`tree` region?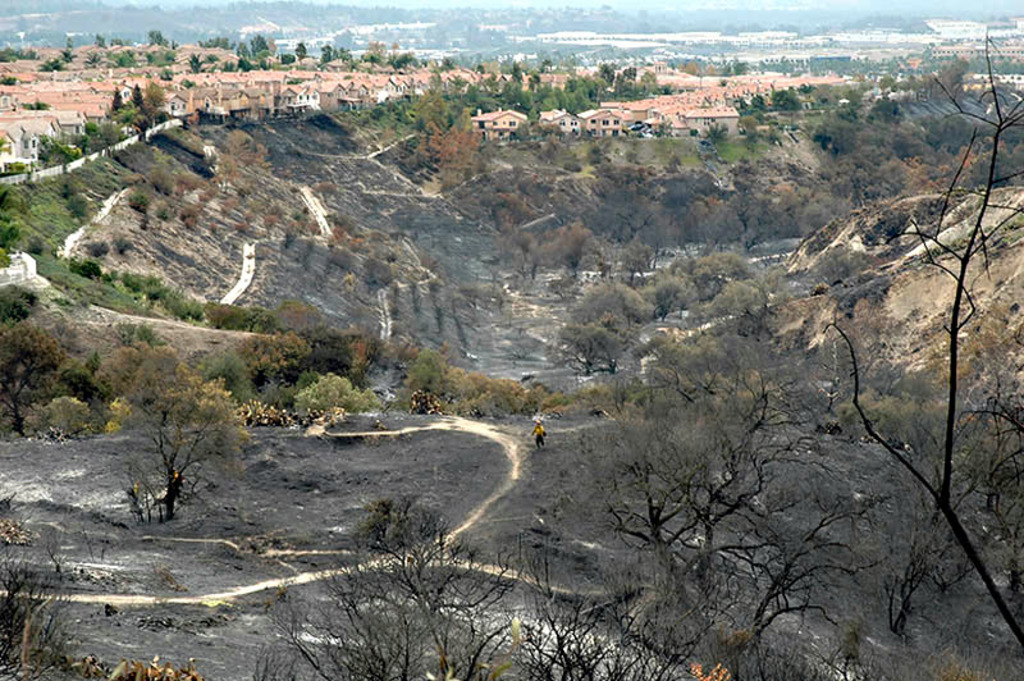
bbox=(803, 40, 1023, 680)
